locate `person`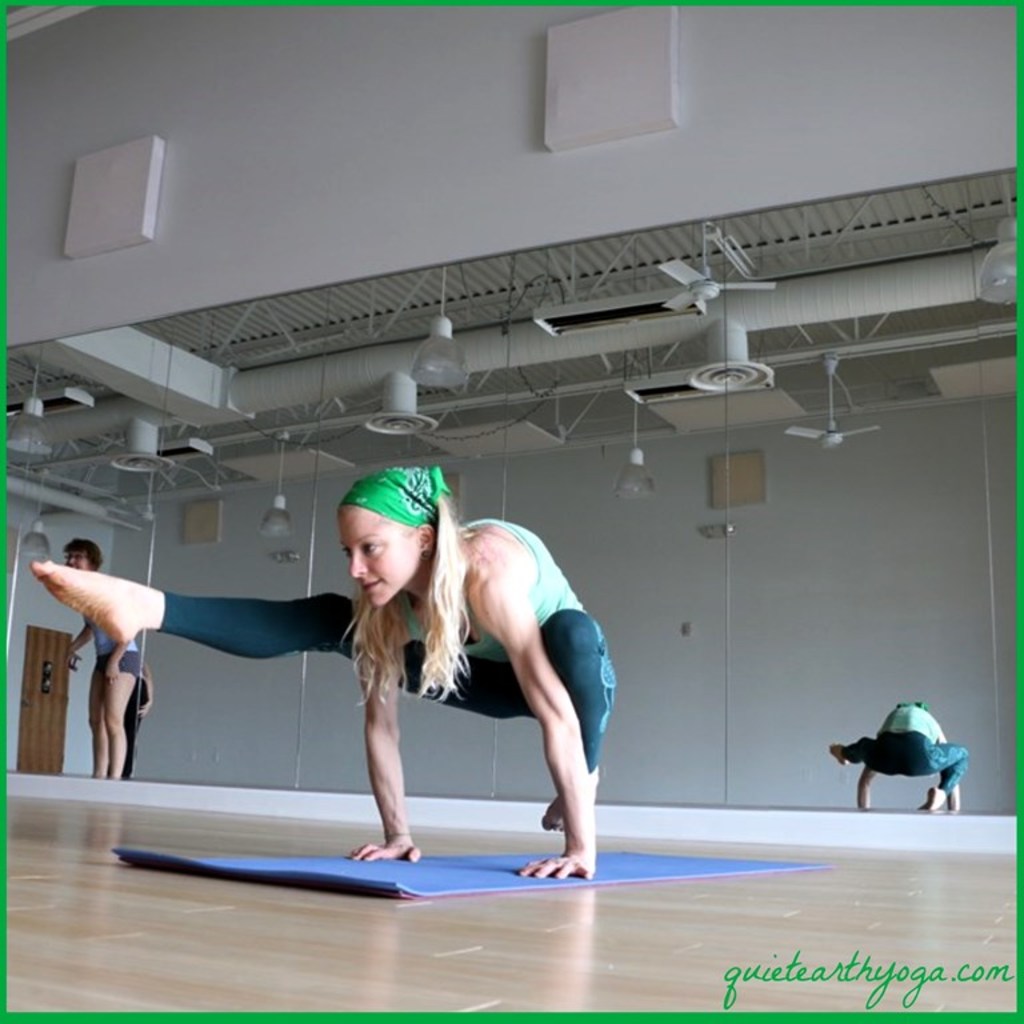
<bbox>824, 697, 972, 811</bbox>
